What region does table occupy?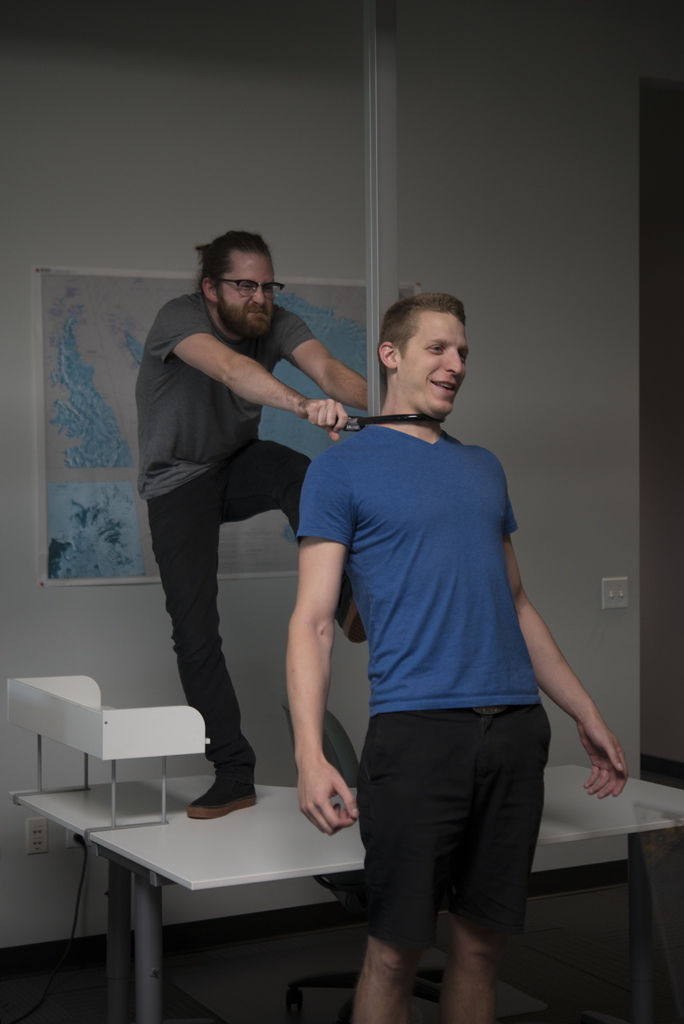
(5, 753, 683, 1023).
